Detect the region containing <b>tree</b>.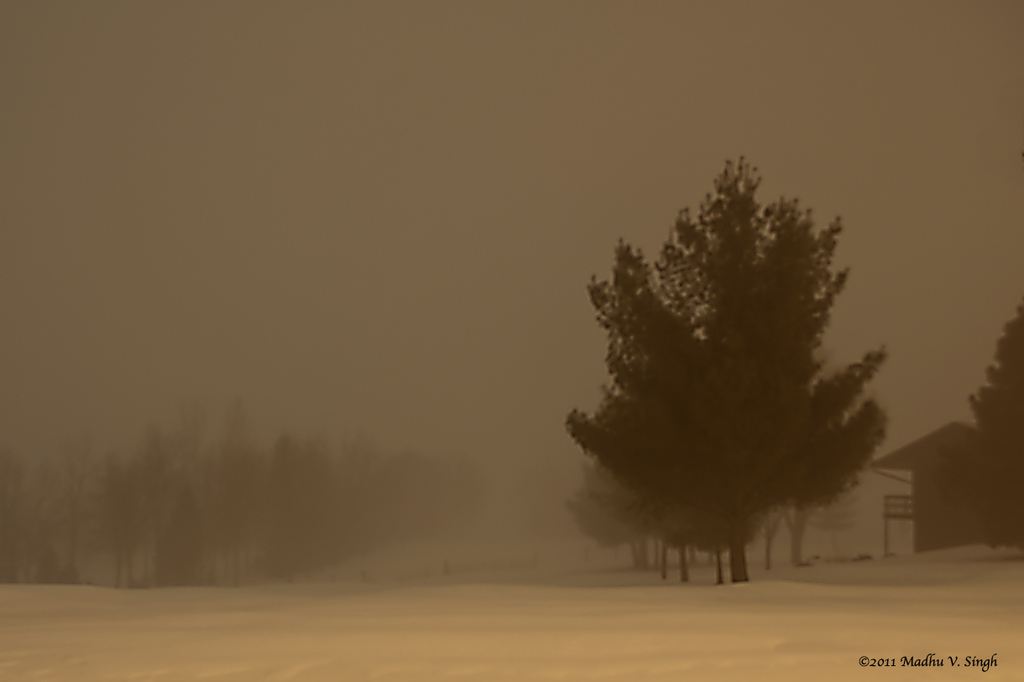
<region>570, 151, 898, 572</region>.
